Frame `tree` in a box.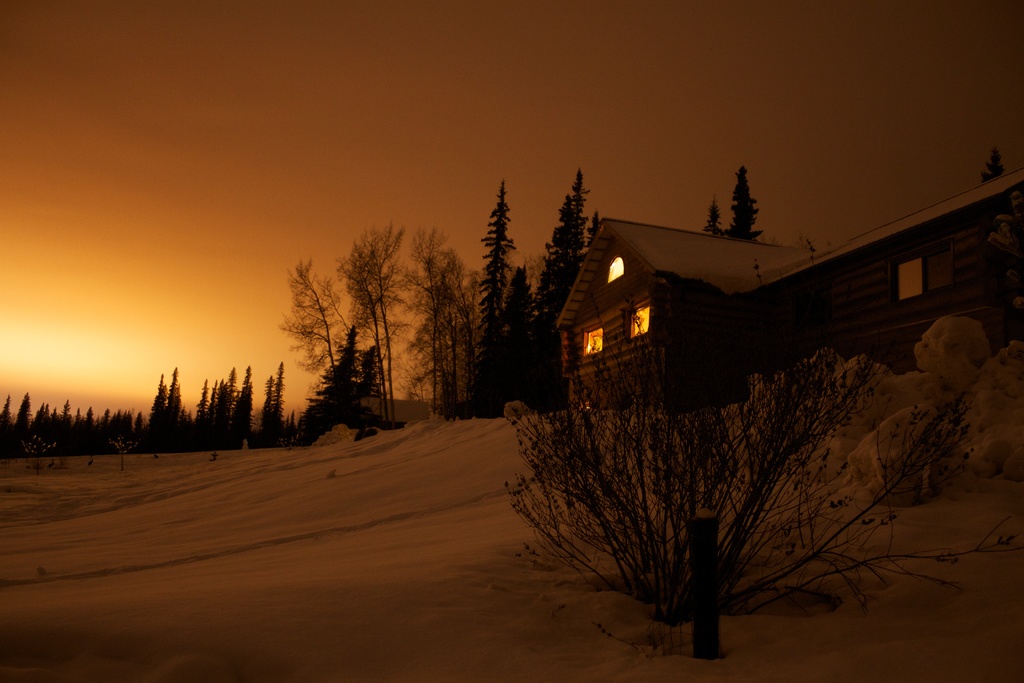
(283,257,351,372).
